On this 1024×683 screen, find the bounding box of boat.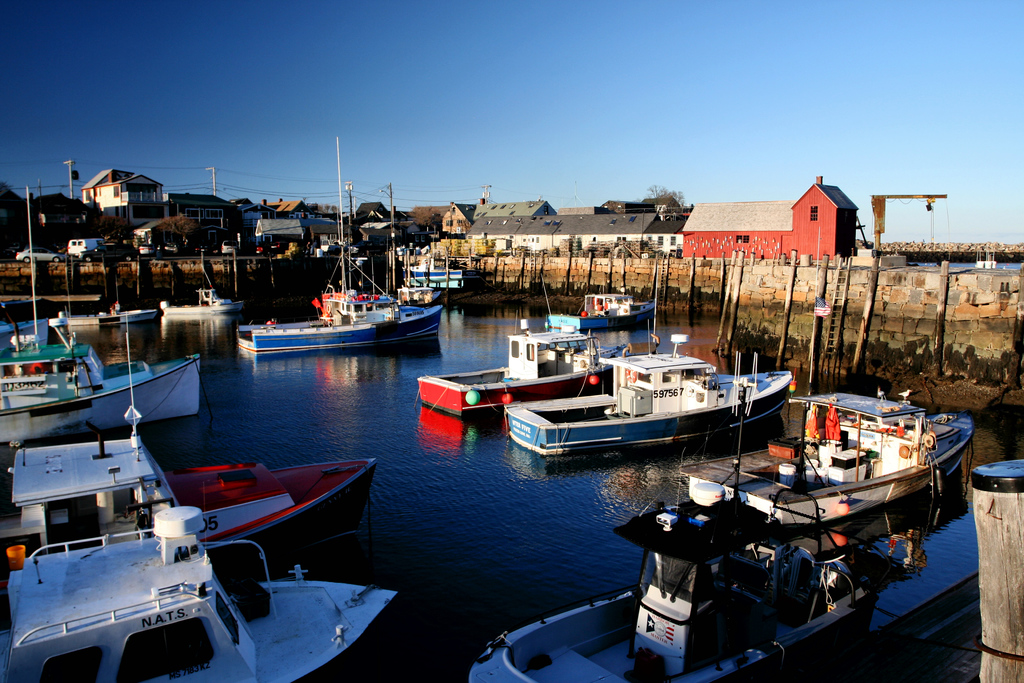
Bounding box: left=472, top=466, right=906, bottom=682.
